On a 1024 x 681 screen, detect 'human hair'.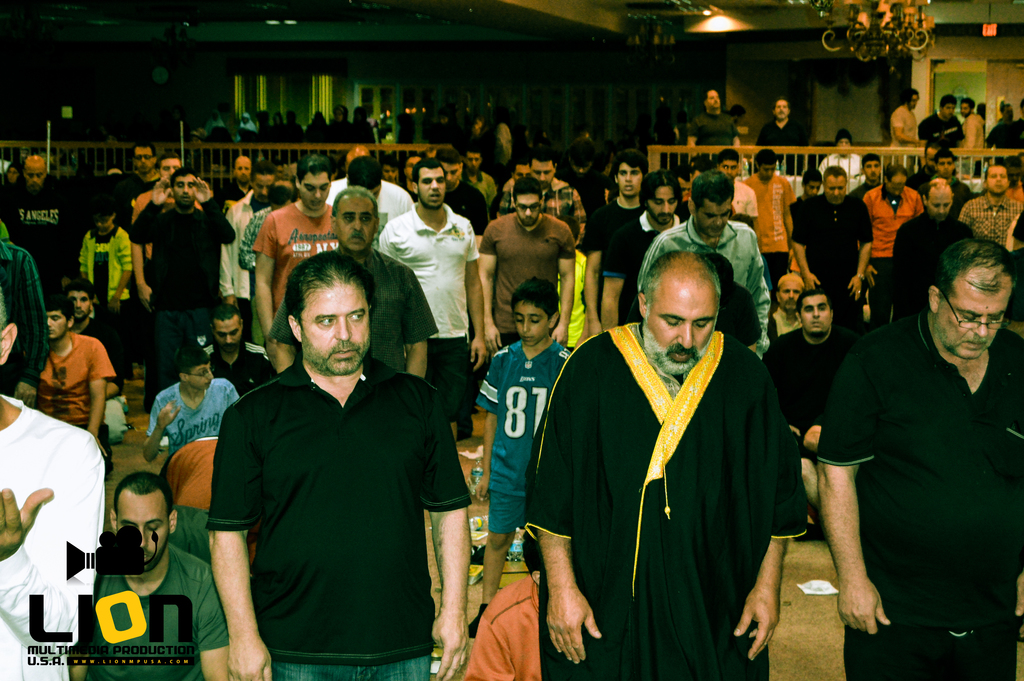
212 304 240 332.
